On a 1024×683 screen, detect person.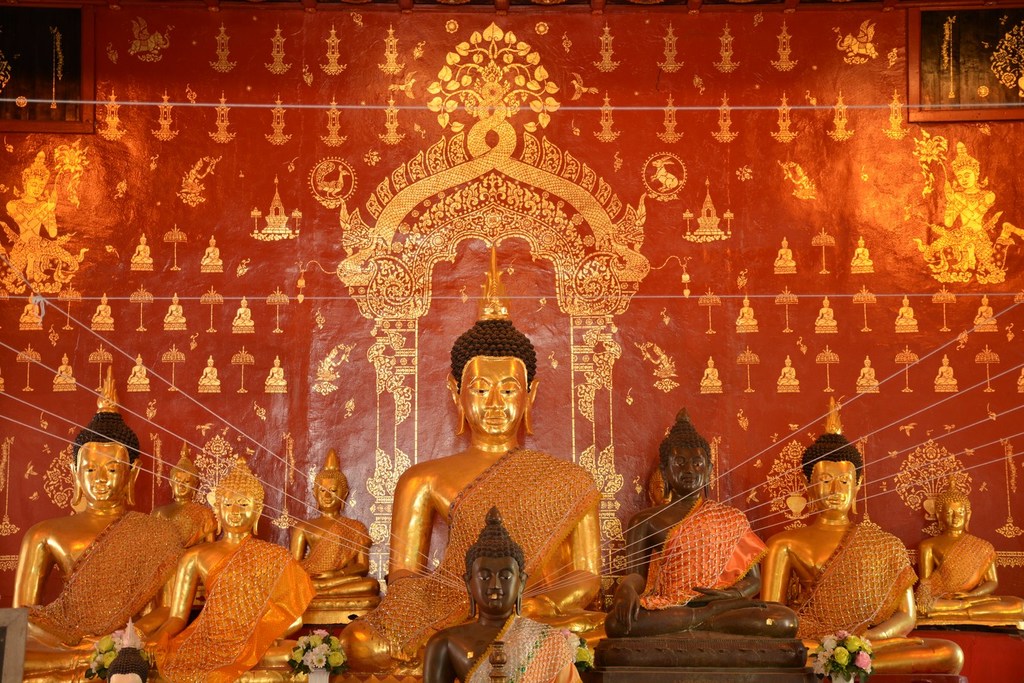
box(895, 294, 917, 325).
